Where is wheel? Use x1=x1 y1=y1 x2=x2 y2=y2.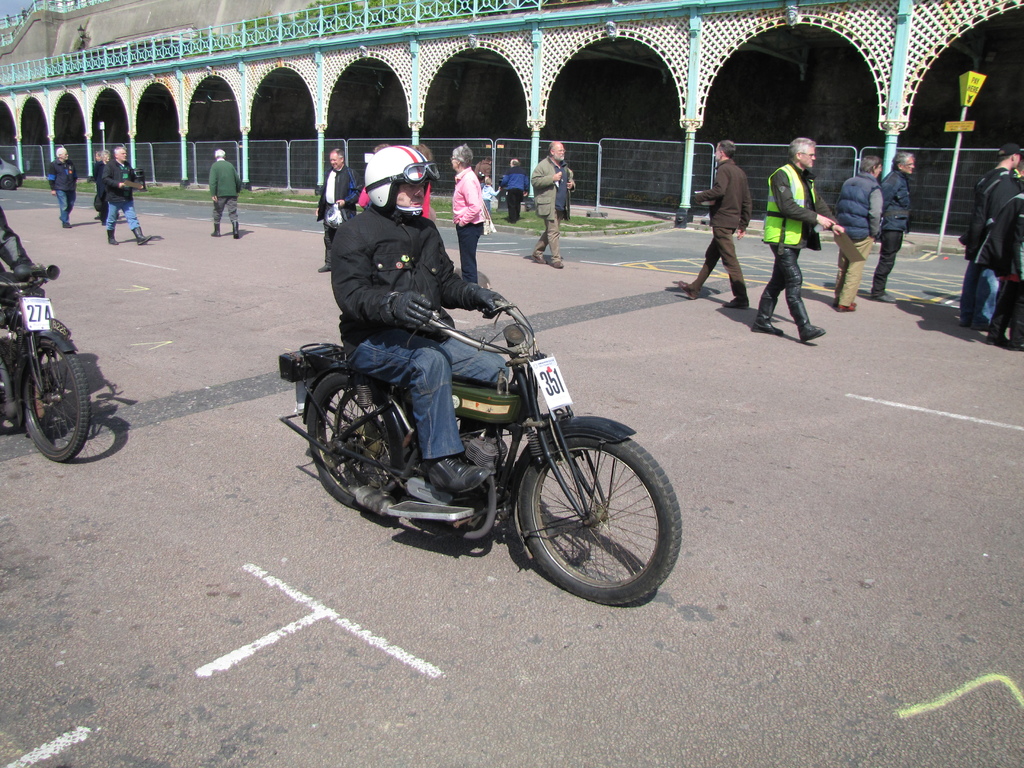
x1=518 y1=436 x2=683 y2=604.
